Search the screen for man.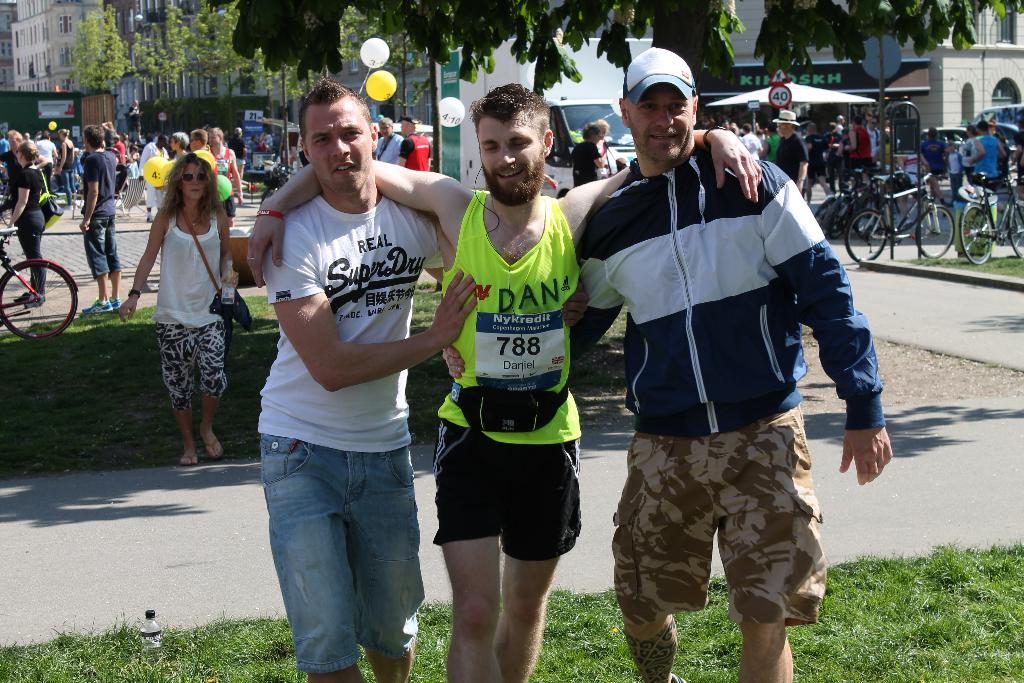
Found at region(586, 48, 925, 680).
